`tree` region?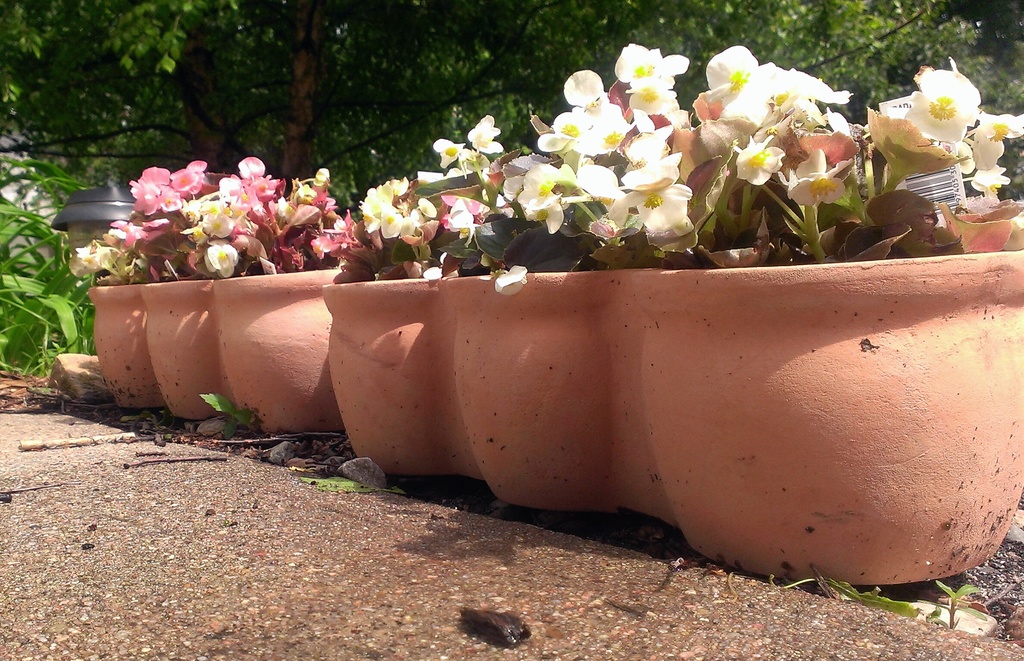
bbox=[8, 0, 941, 175]
